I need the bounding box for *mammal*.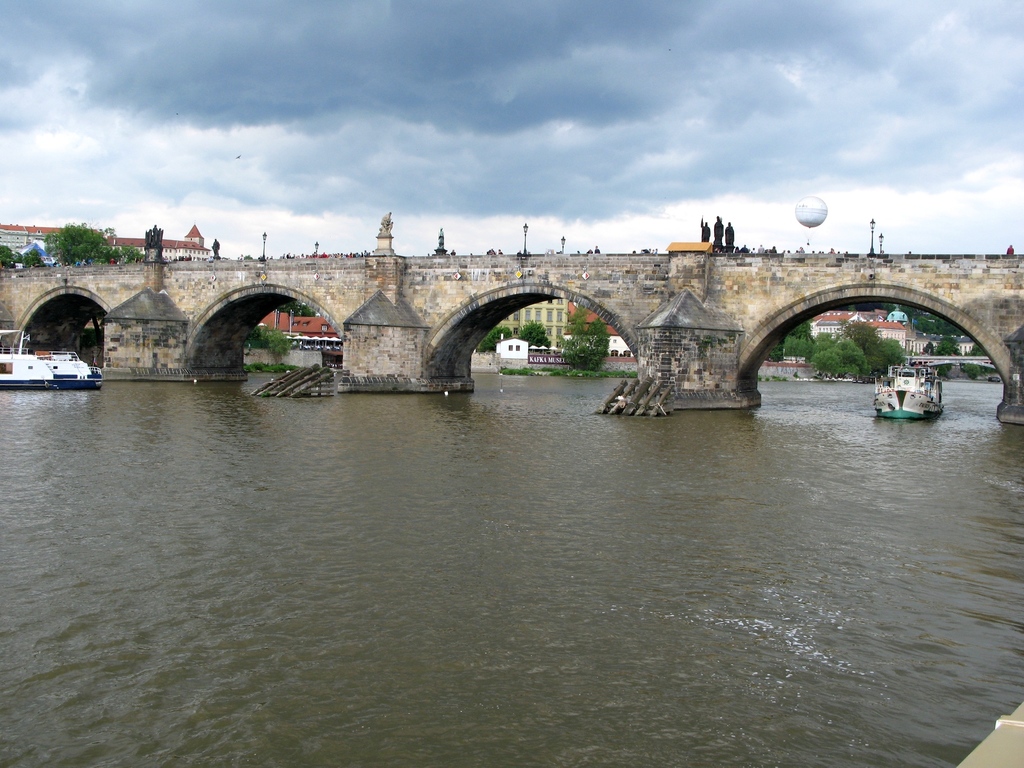
Here it is: locate(134, 254, 141, 264).
